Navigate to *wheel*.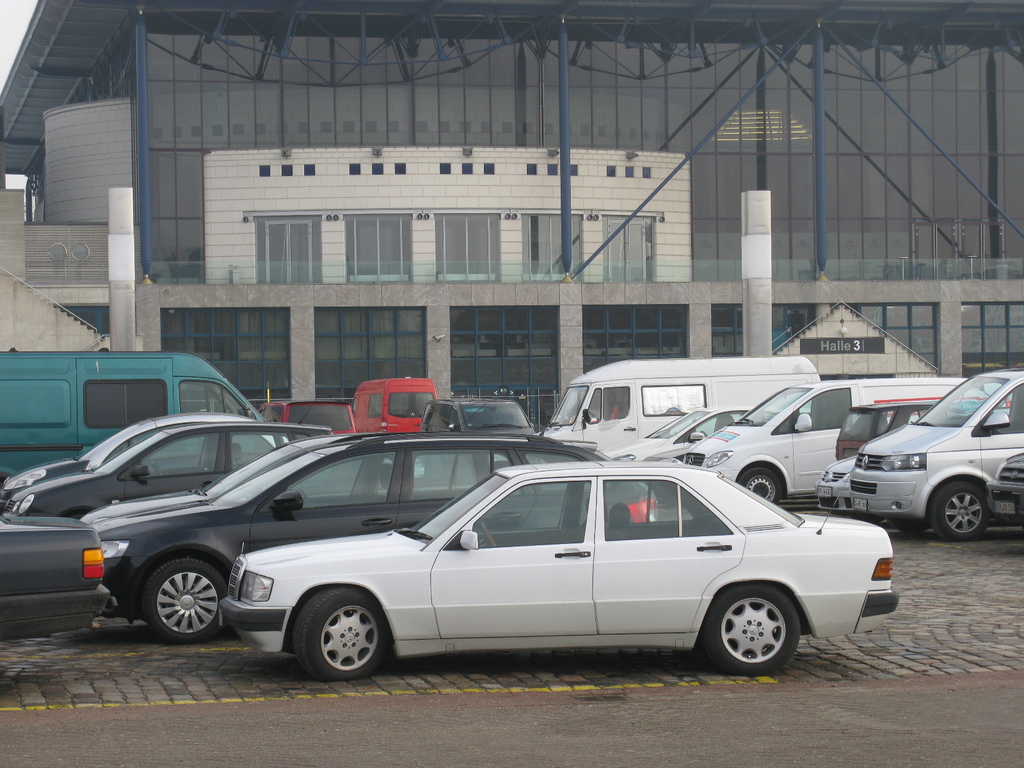
Navigation target: BBox(292, 586, 394, 685).
